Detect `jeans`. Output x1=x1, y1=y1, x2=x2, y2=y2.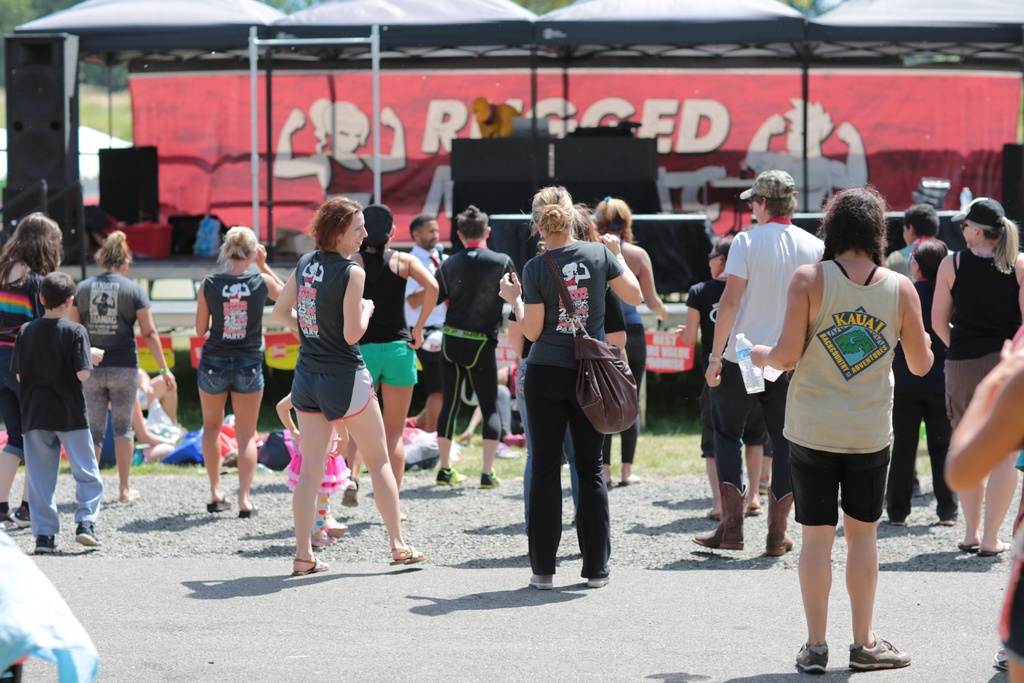
x1=708, y1=359, x2=792, y2=495.
